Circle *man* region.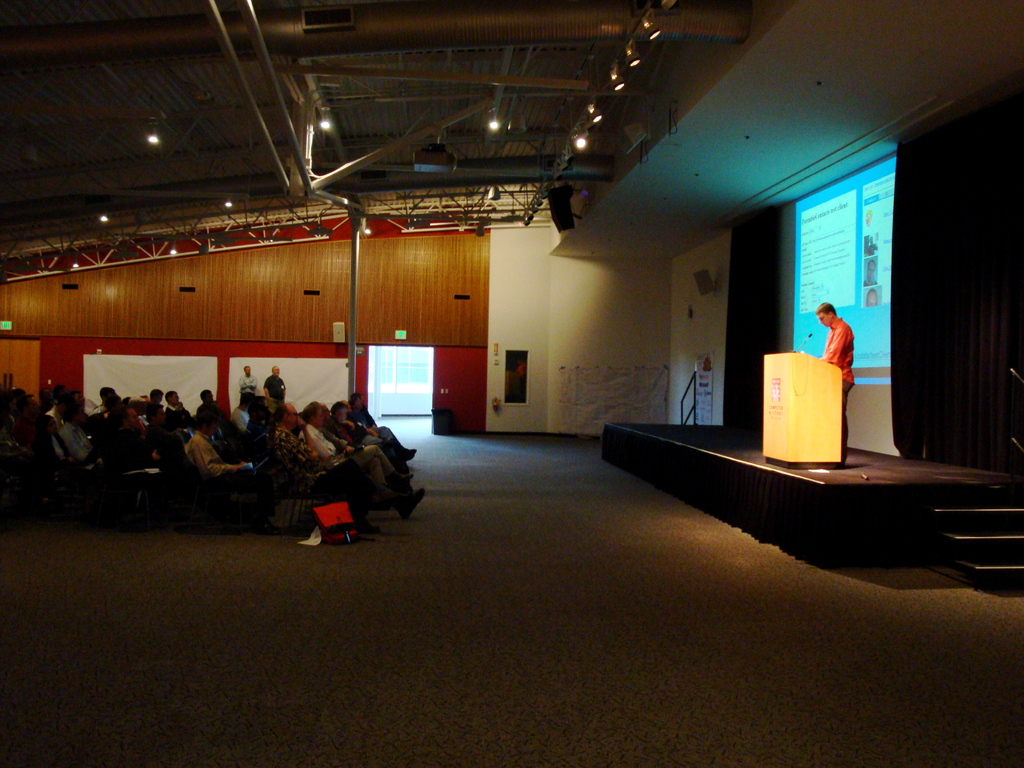
Region: BBox(265, 362, 291, 401).
